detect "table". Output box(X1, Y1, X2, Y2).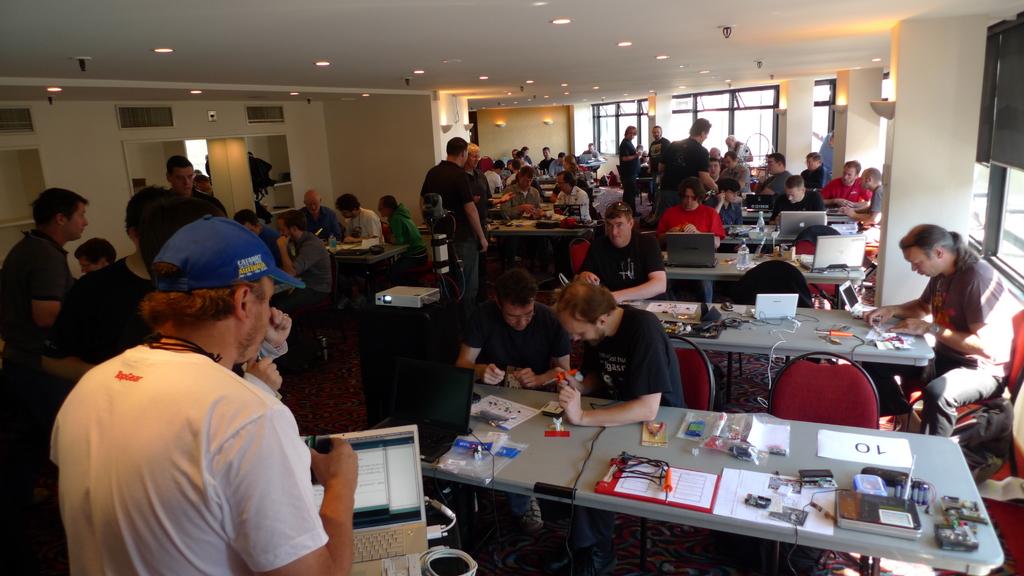
box(485, 216, 596, 292).
